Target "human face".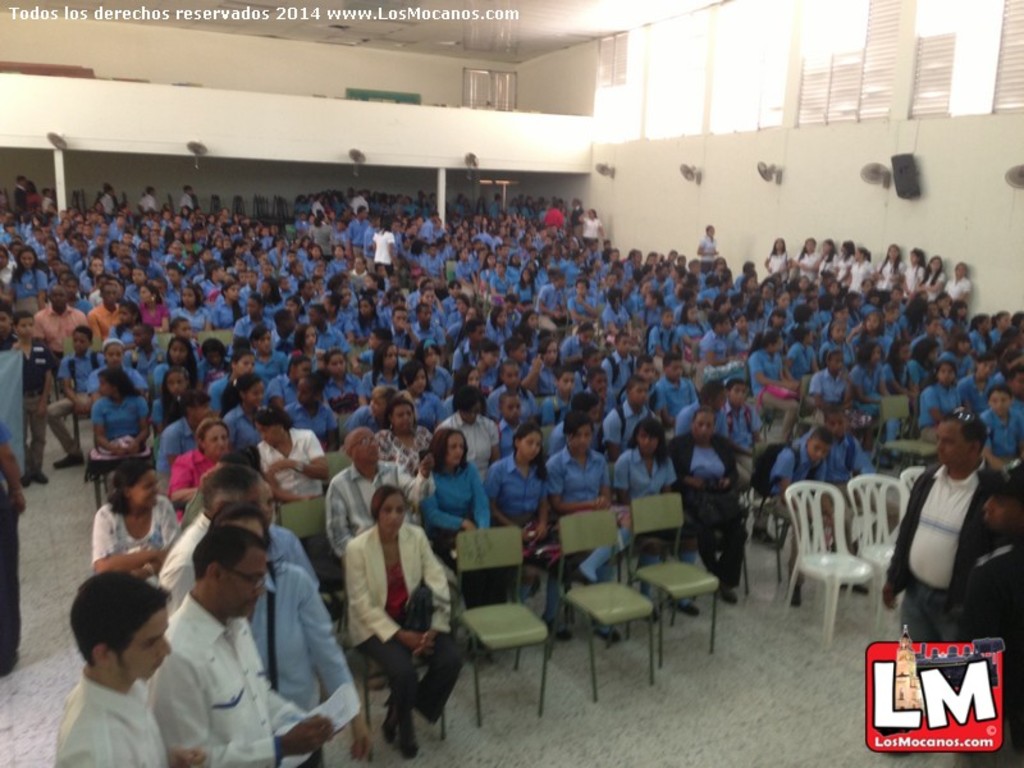
Target region: locate(983, 493, 1016, 529).
